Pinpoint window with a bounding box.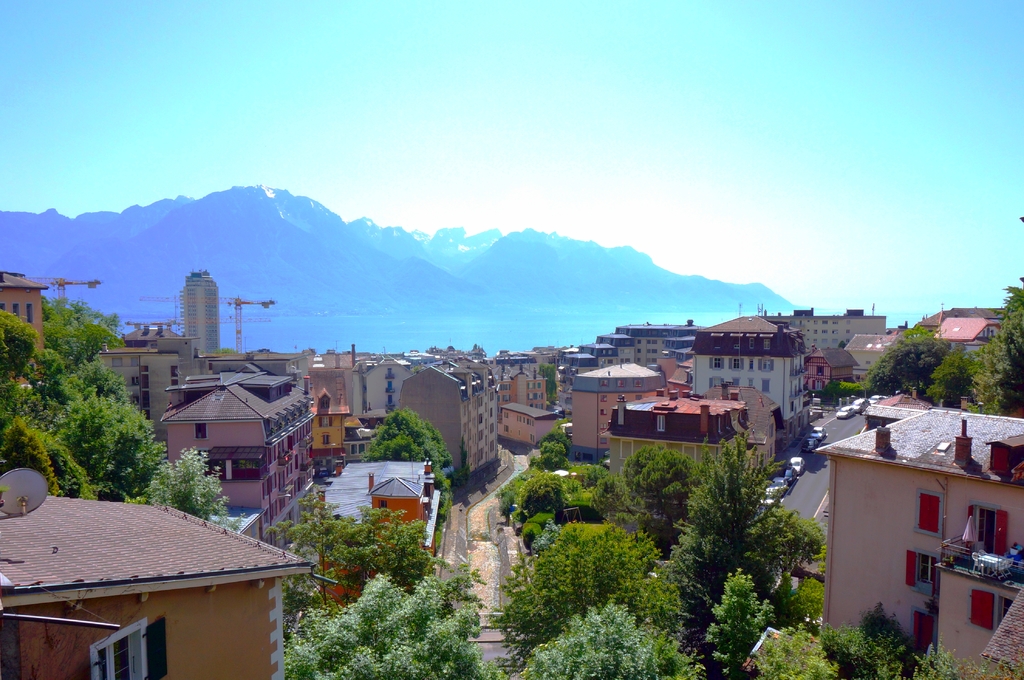
600:378:610:386.
